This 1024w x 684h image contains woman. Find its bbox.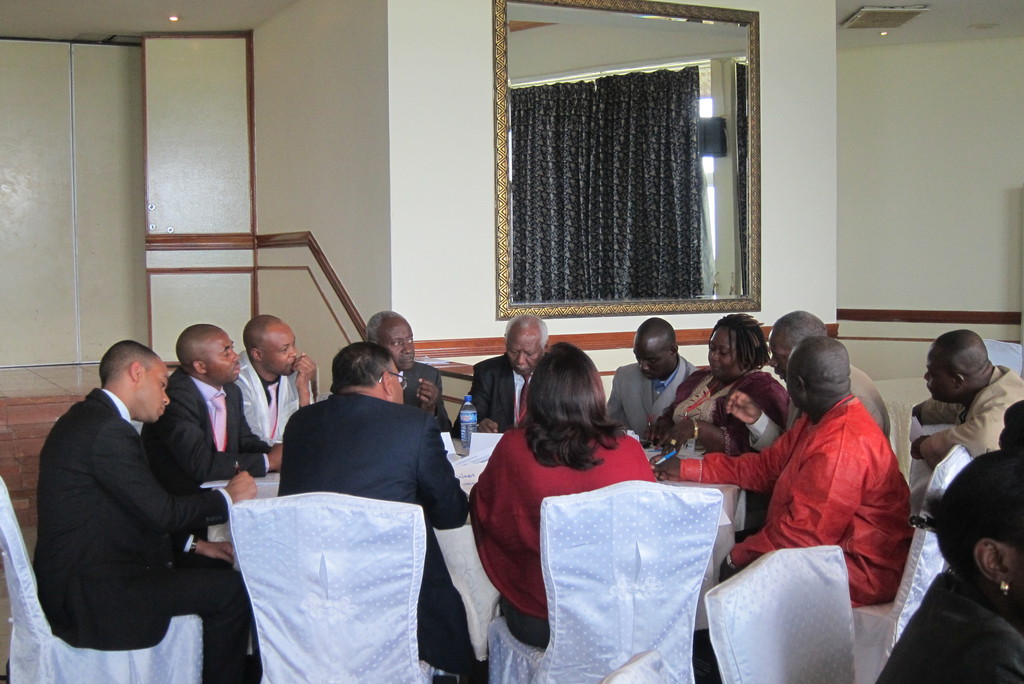
pyautogui.locateOnScreen(646, 311, 788, 450).
